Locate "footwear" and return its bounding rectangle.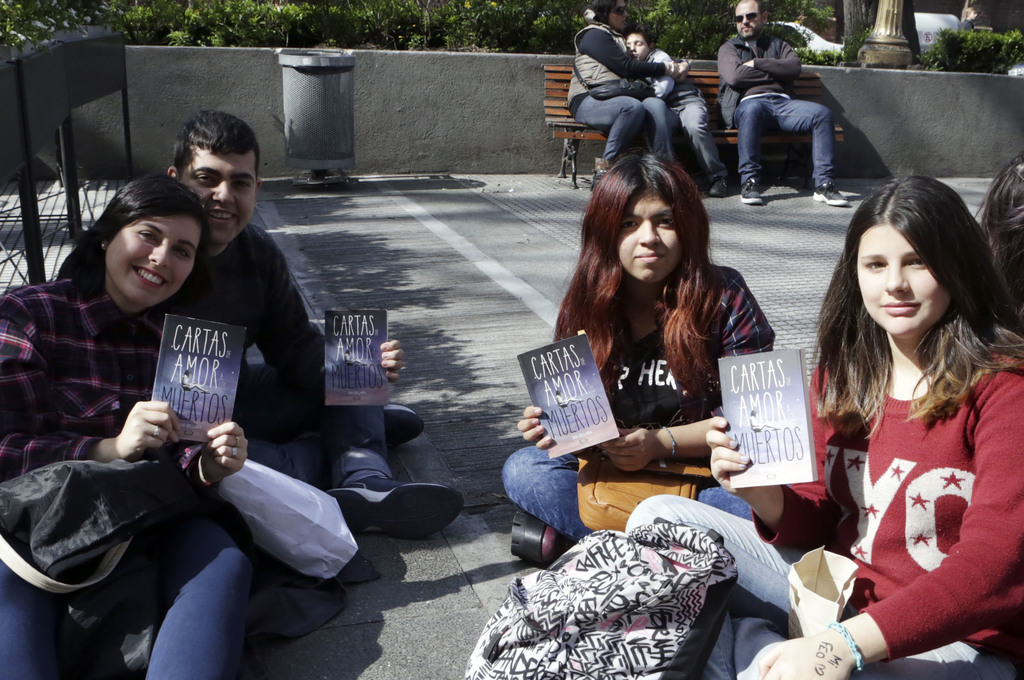
bbox=[501, 506, 557, 571].
